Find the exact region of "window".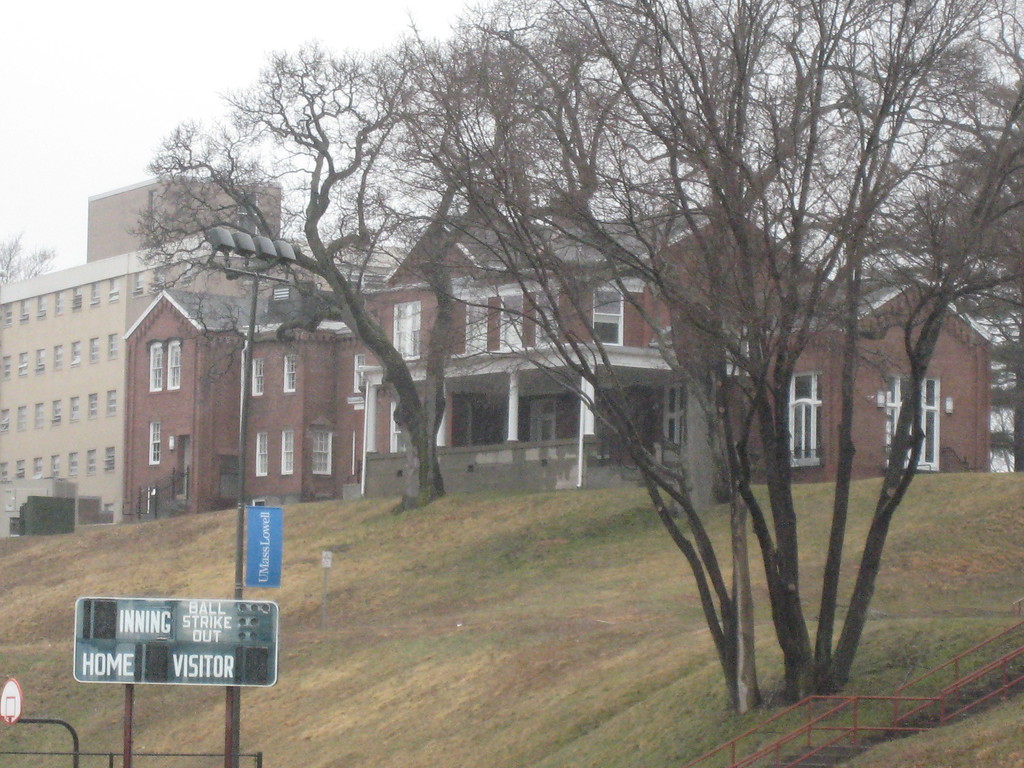
Exact region: pyautogui.locateOnScreen(47, 451, 60, 479).
